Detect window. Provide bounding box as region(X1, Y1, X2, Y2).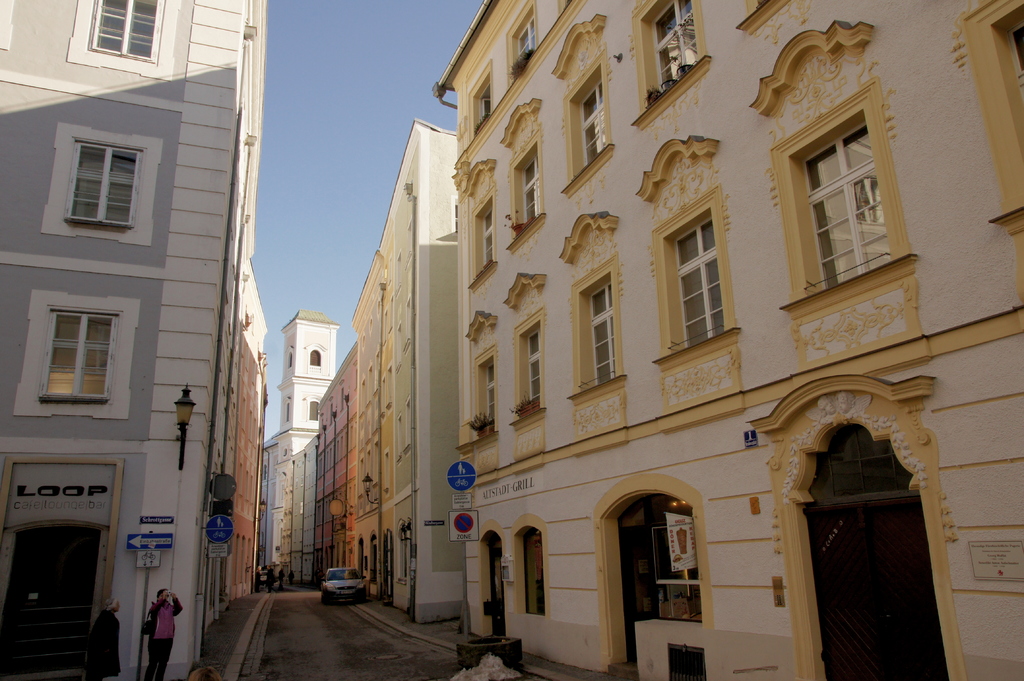
region(803, 124, 893, 293).
